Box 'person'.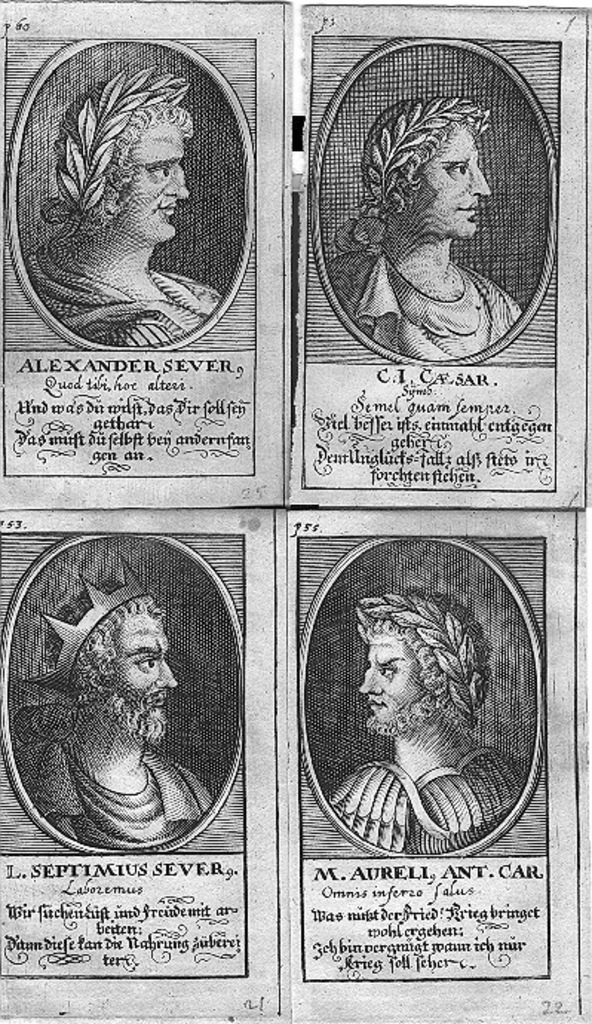
22:68:220:350.
